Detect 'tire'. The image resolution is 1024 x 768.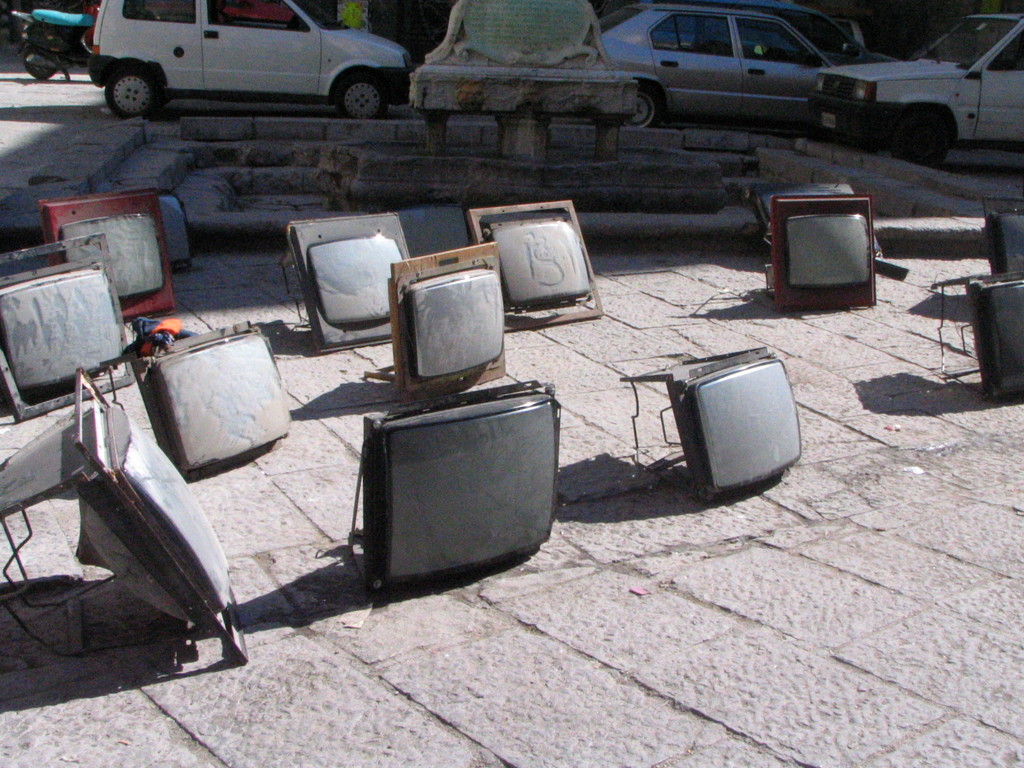
x1=110, y1=67, x2=162, y2=119.
